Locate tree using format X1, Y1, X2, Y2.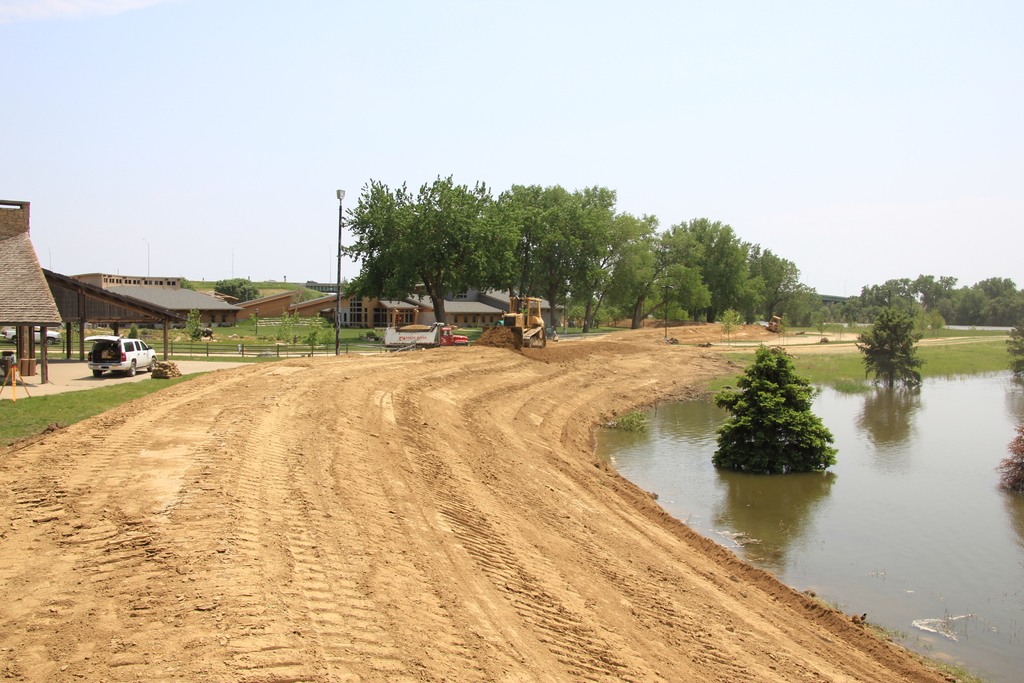
866, 278, 917, 304.
